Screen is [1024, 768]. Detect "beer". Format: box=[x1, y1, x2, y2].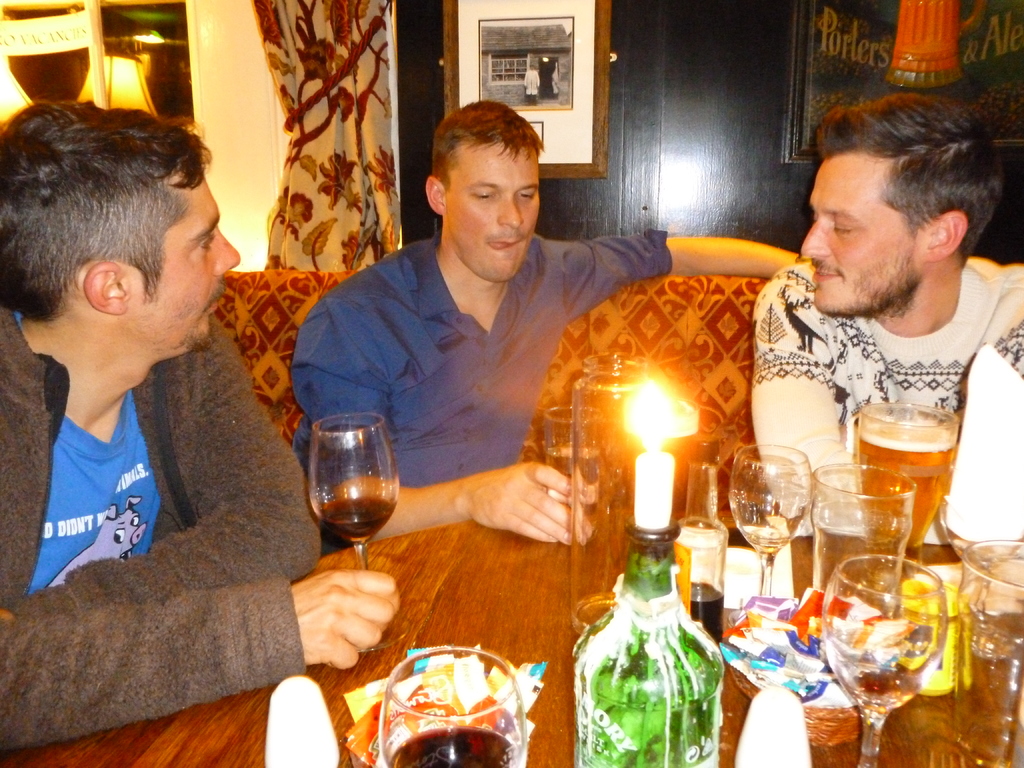
box=[959, 539, 1023, 767].
